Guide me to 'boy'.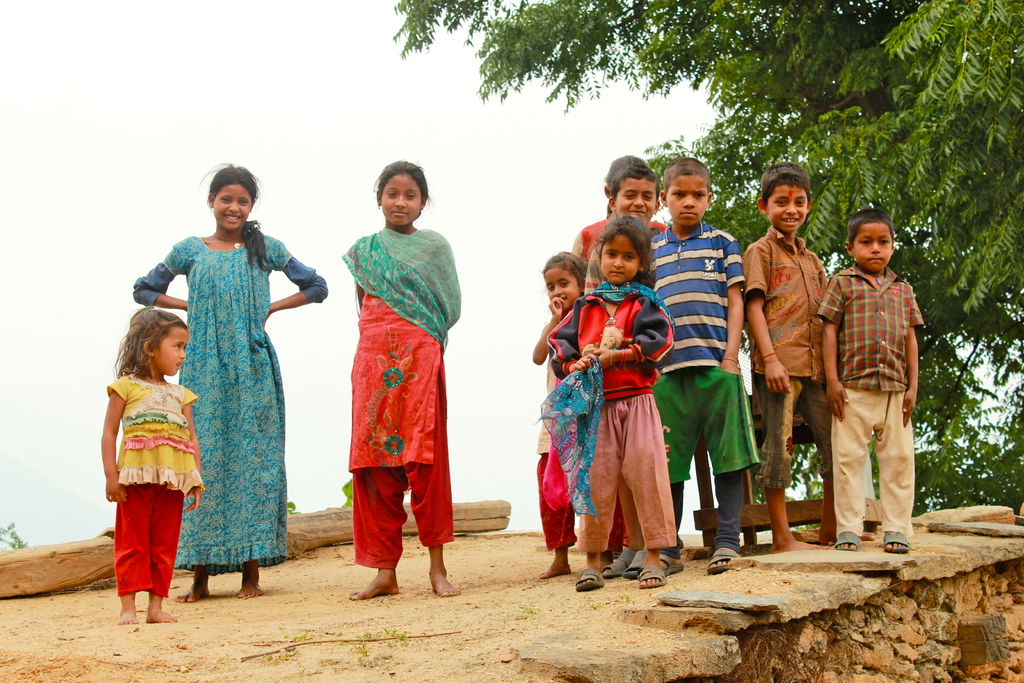
Guidance: bbox=(578, 164, 667, 312).
